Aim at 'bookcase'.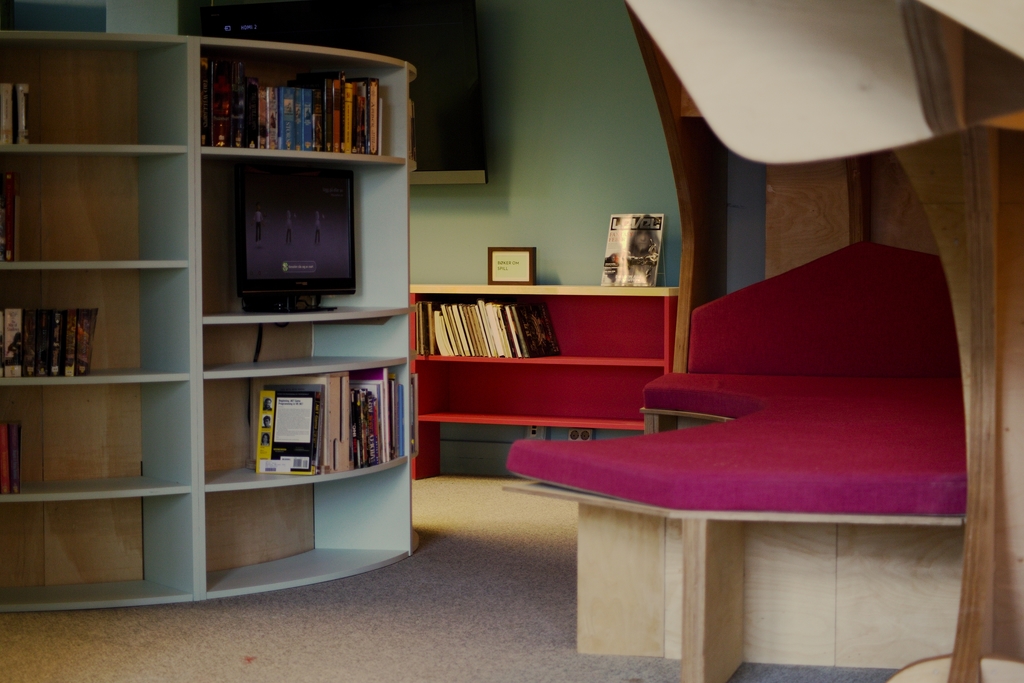
Aimed at [410,287,676,474].
